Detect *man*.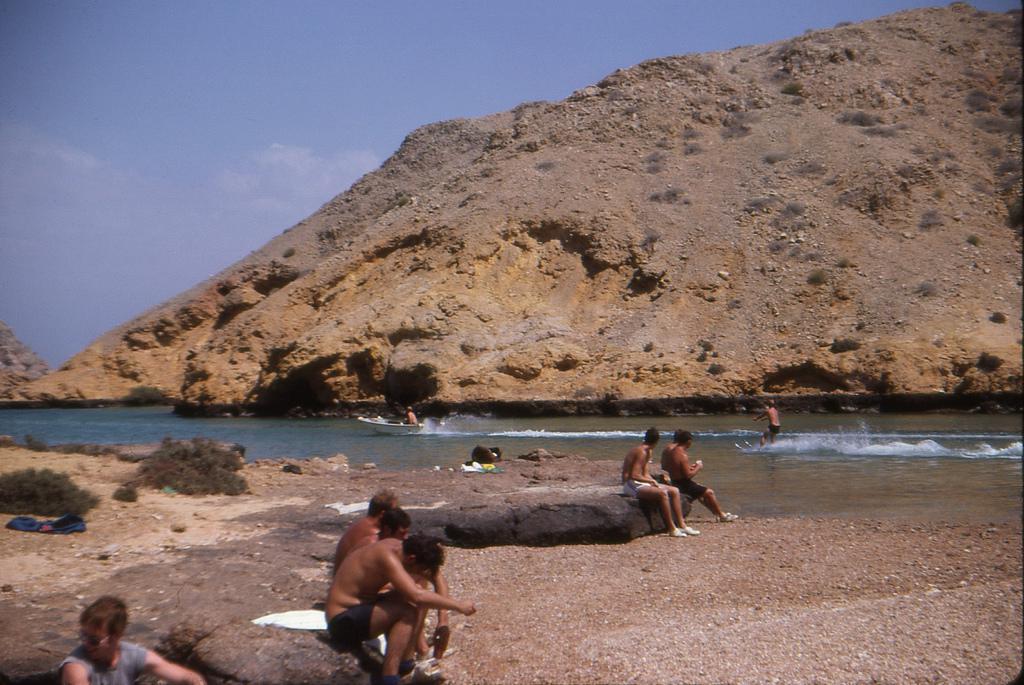
Detected at (332, 485, 407, 579).
